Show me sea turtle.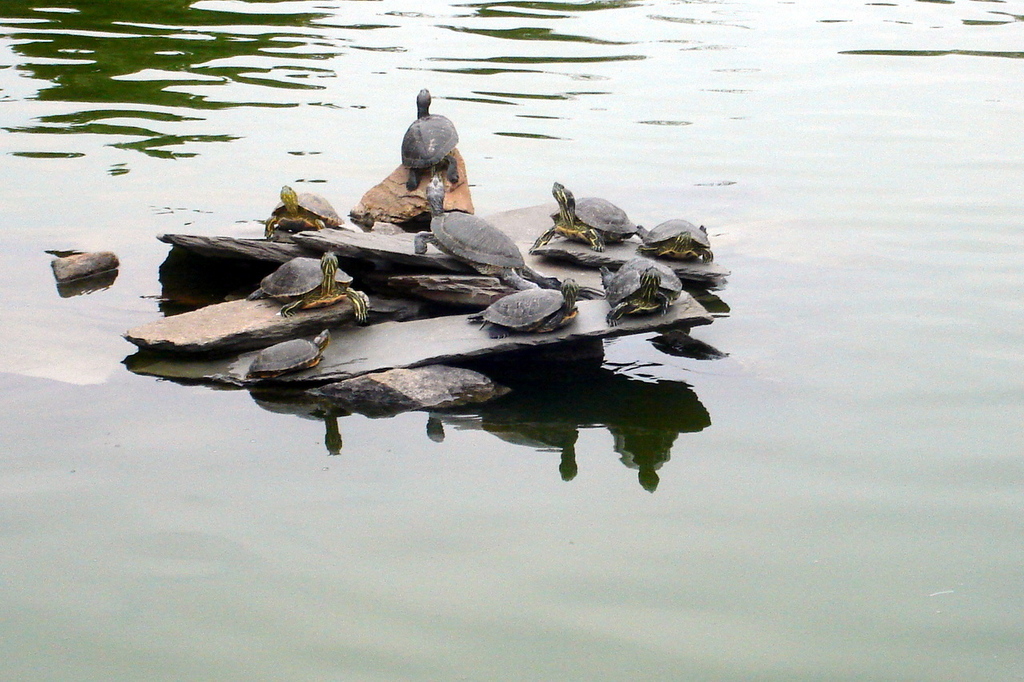
sea turtle is here: [left=414, top=172, right=560, bottom=282].
